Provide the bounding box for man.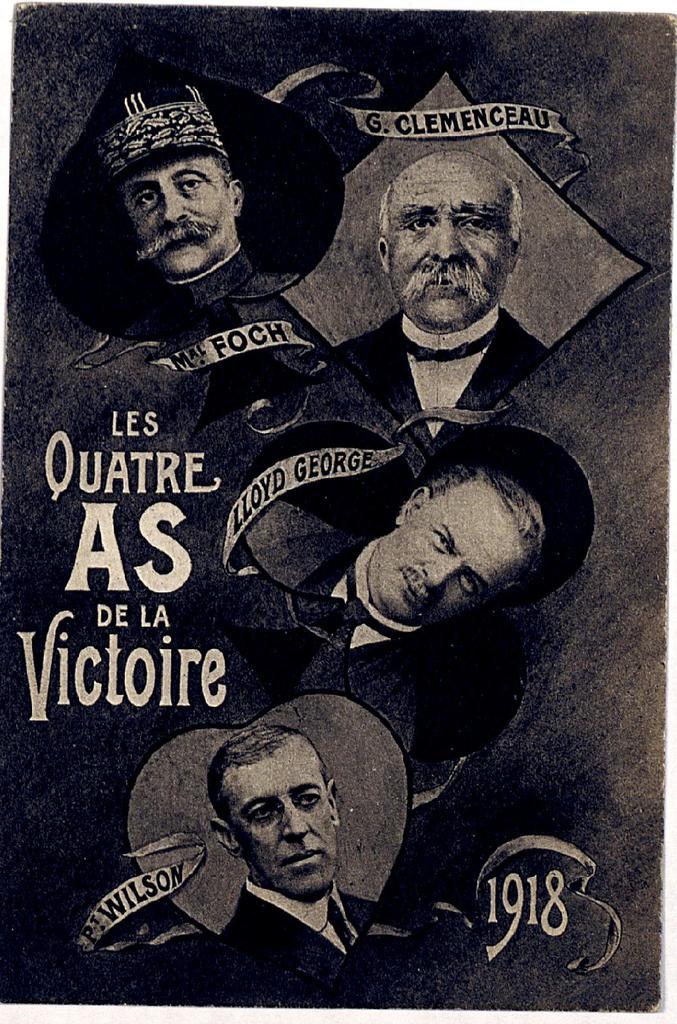
(x1=245, y1=443, x2=567, y2=765).
